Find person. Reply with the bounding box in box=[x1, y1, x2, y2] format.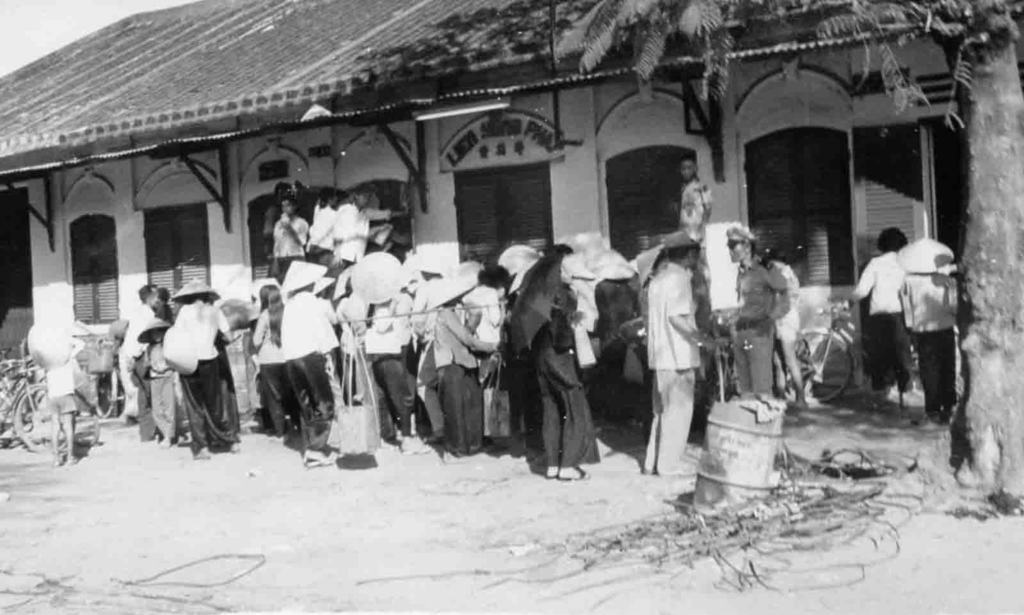
box=[116, 278, 164, 427].
